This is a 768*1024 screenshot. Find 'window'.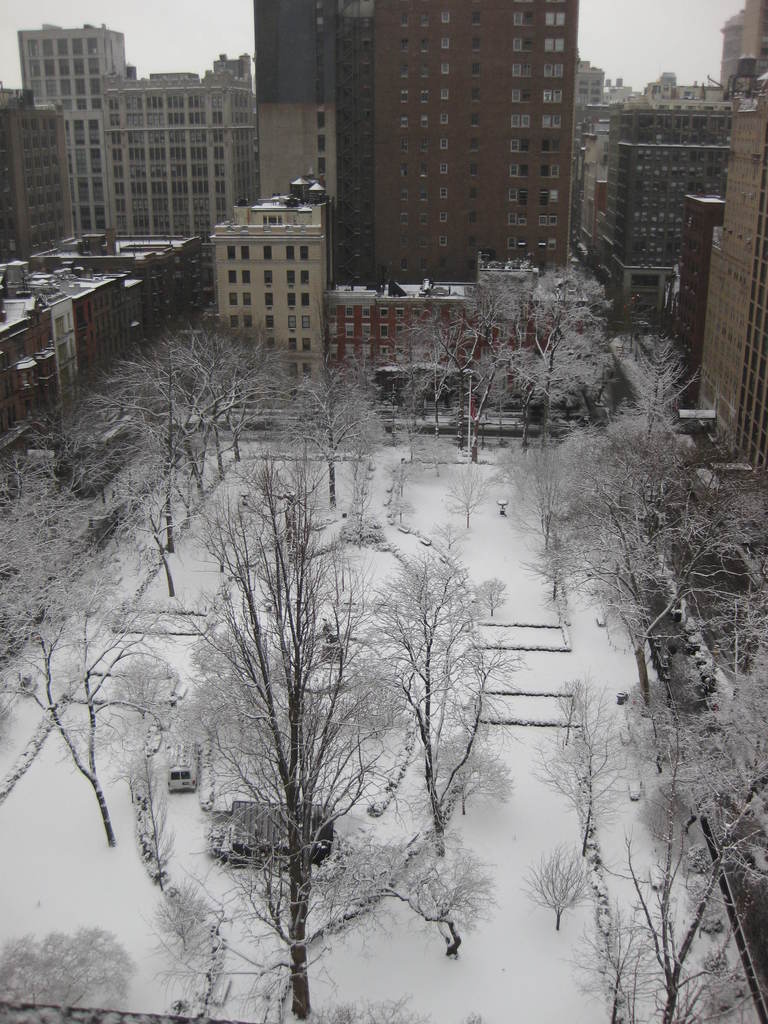
Bounding box: select_region(267, 318, 276, 330).
